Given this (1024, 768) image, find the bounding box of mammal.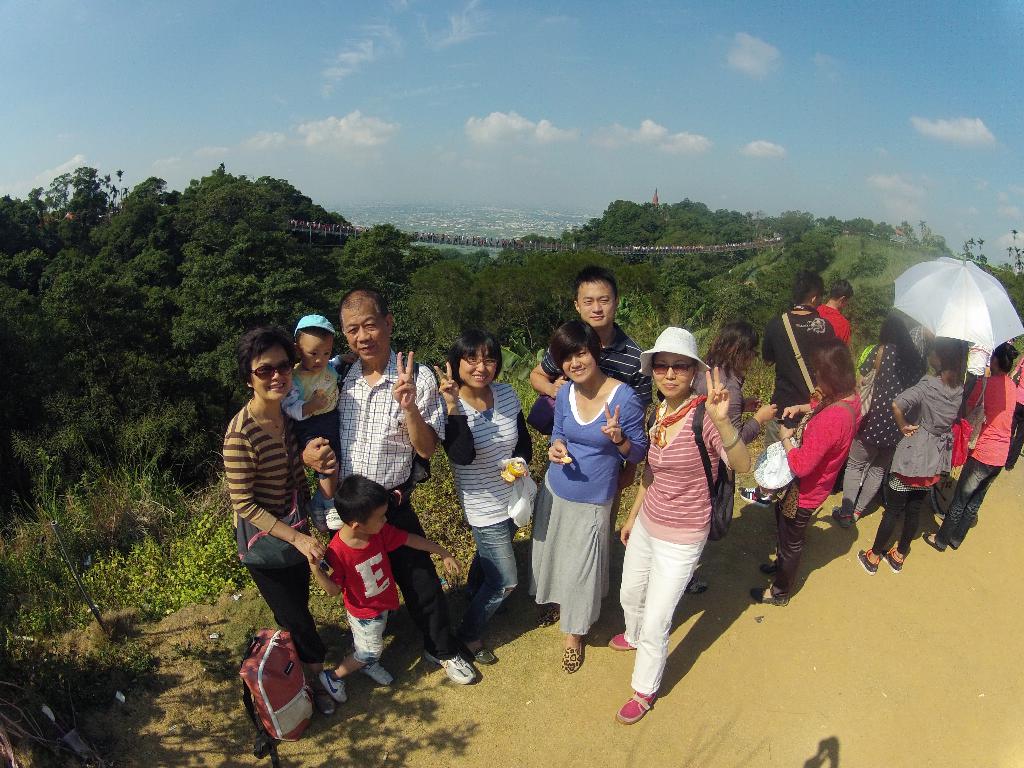
820, 278, 849, 346.
